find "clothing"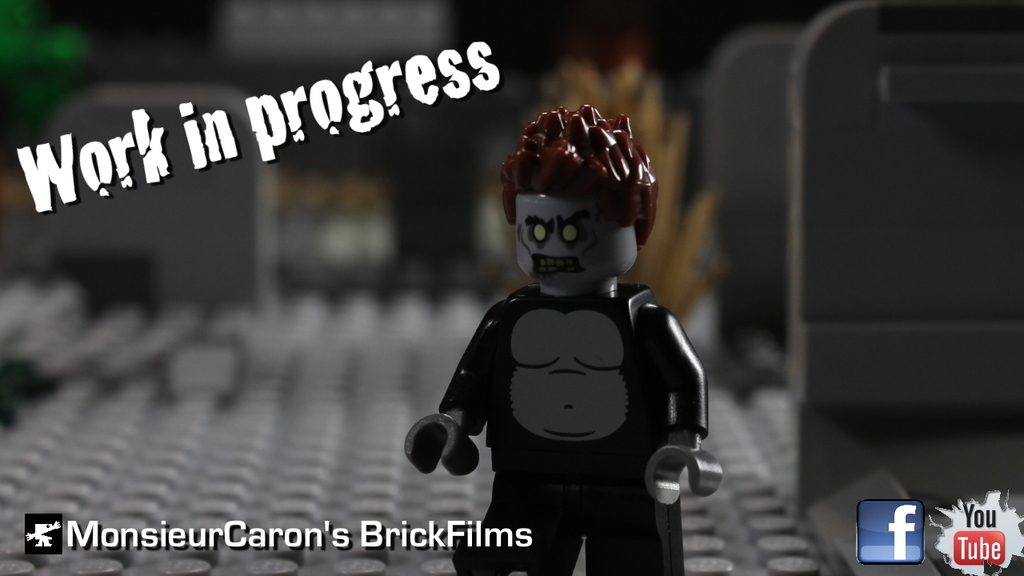
rect(434, 282, 704, 575)
